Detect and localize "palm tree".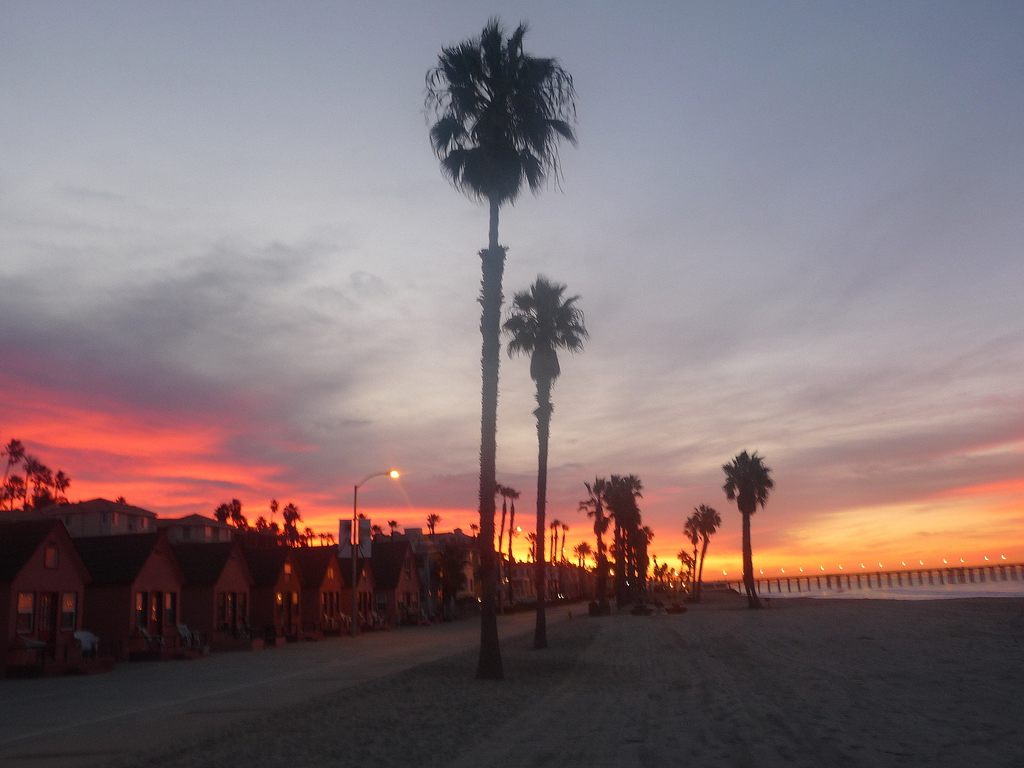
Localized at left=674, top=504, right=721, bottom=572.
